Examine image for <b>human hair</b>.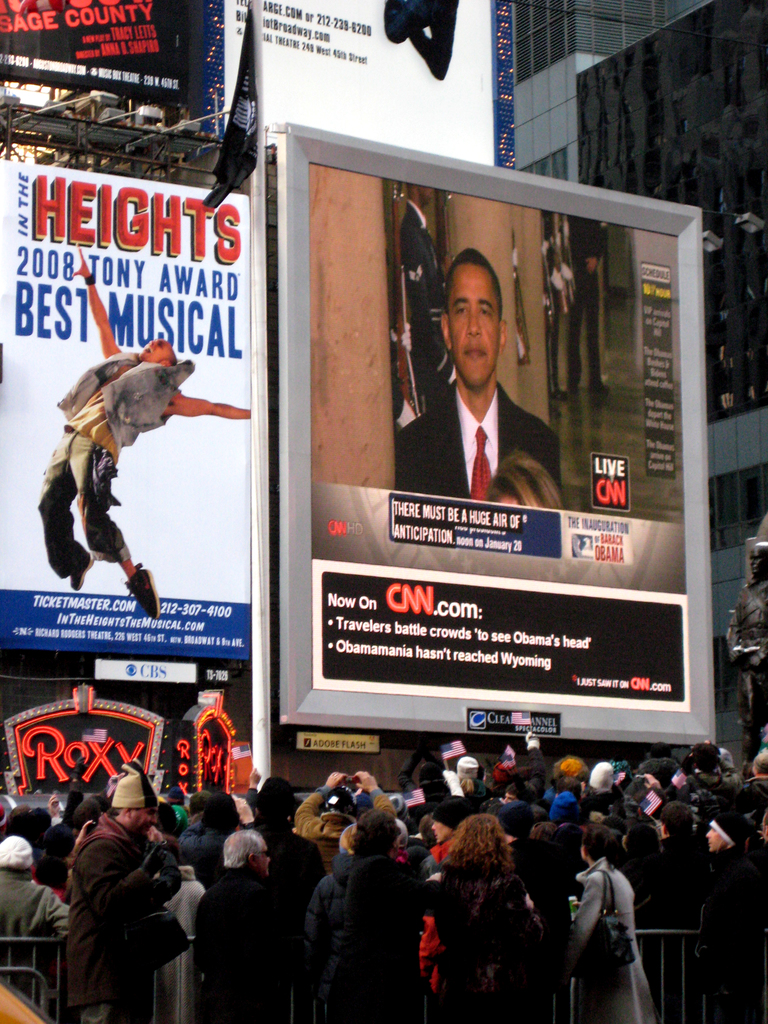
Examination result: (x1=200, y1=796, x2=241, y2=832).
